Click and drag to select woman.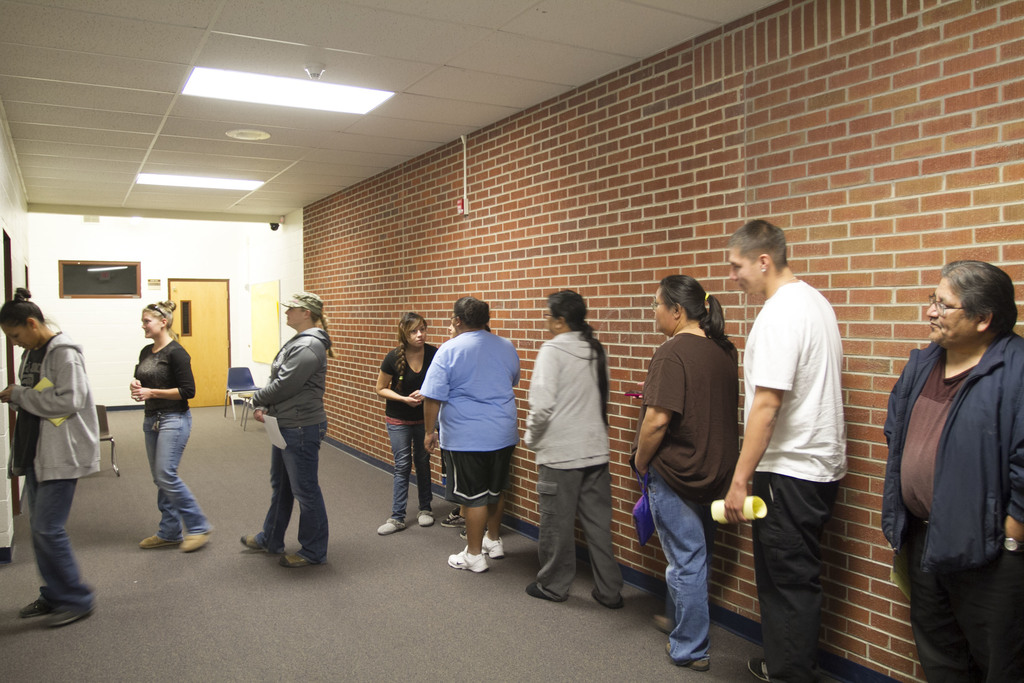
Selection: 0,288,104,631.
